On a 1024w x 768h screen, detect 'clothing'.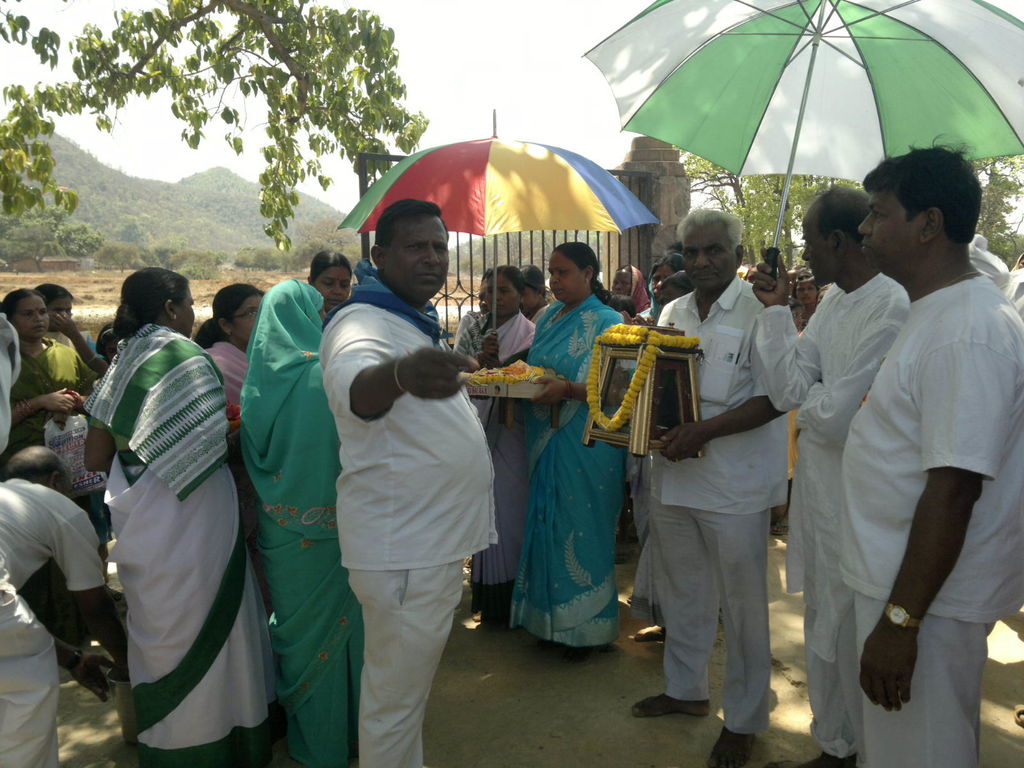
detection(326, 276, 495, 767).
